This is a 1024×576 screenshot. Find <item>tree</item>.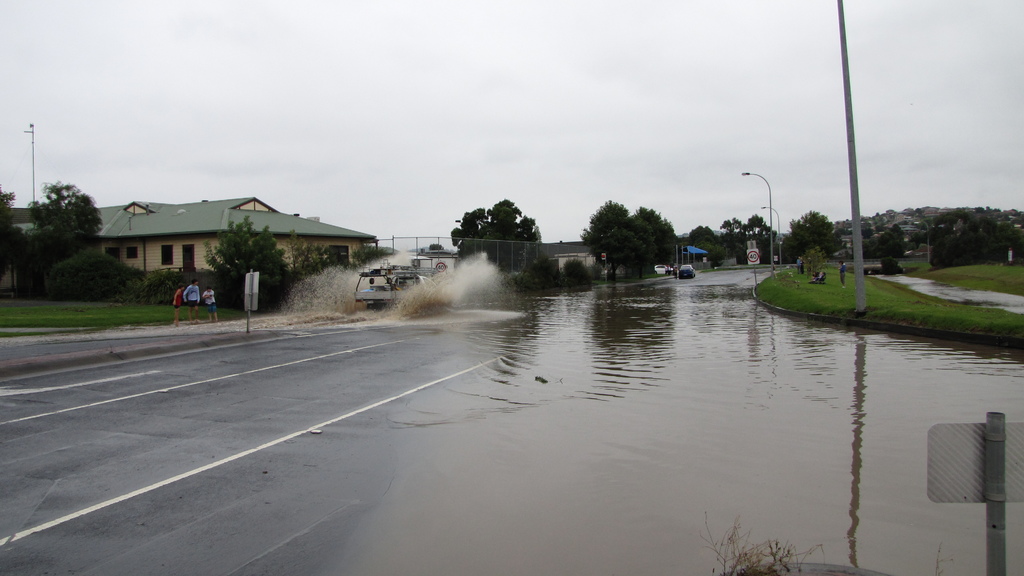
Bounding box: [x1=552, y1=250, x2=598, y2=298].
